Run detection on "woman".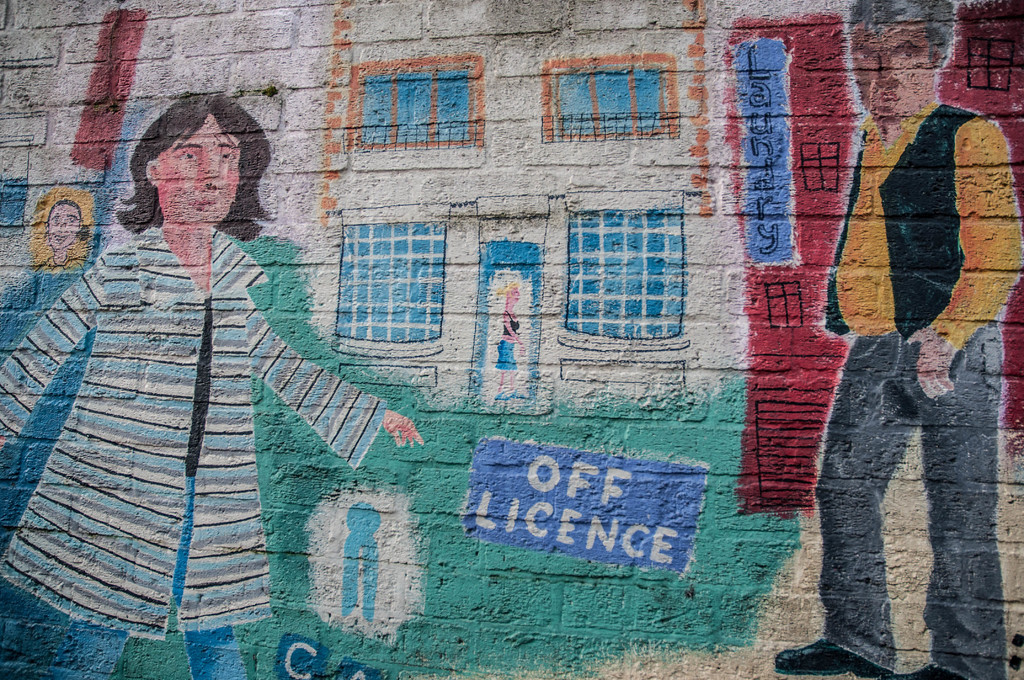
Result: 496, 281, 530, 412.
